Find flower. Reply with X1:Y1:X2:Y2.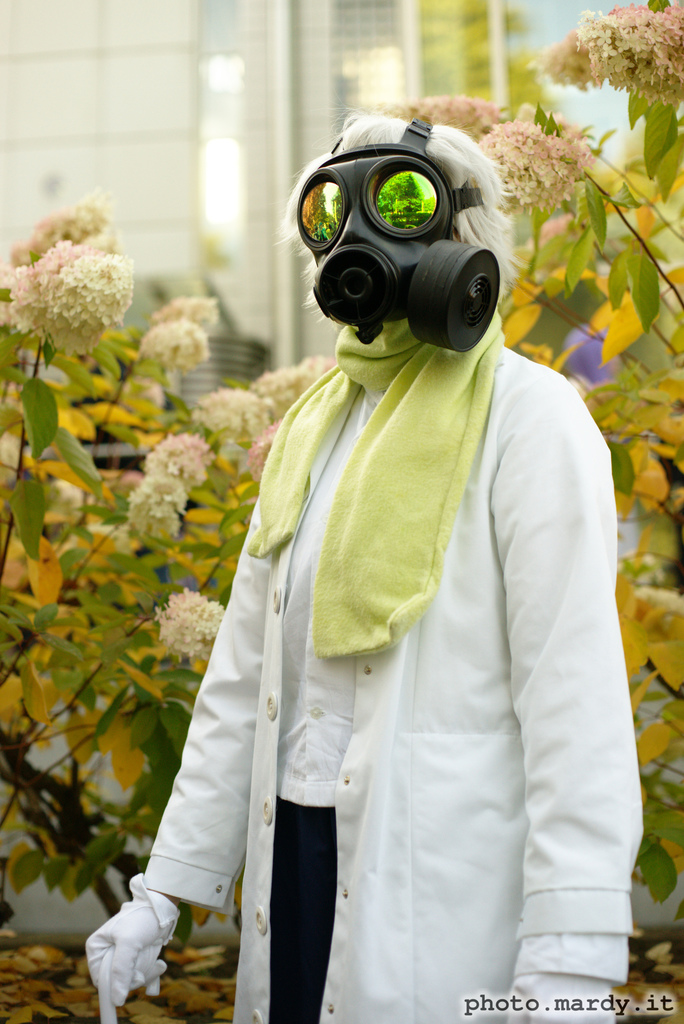
133:426:217:483.
